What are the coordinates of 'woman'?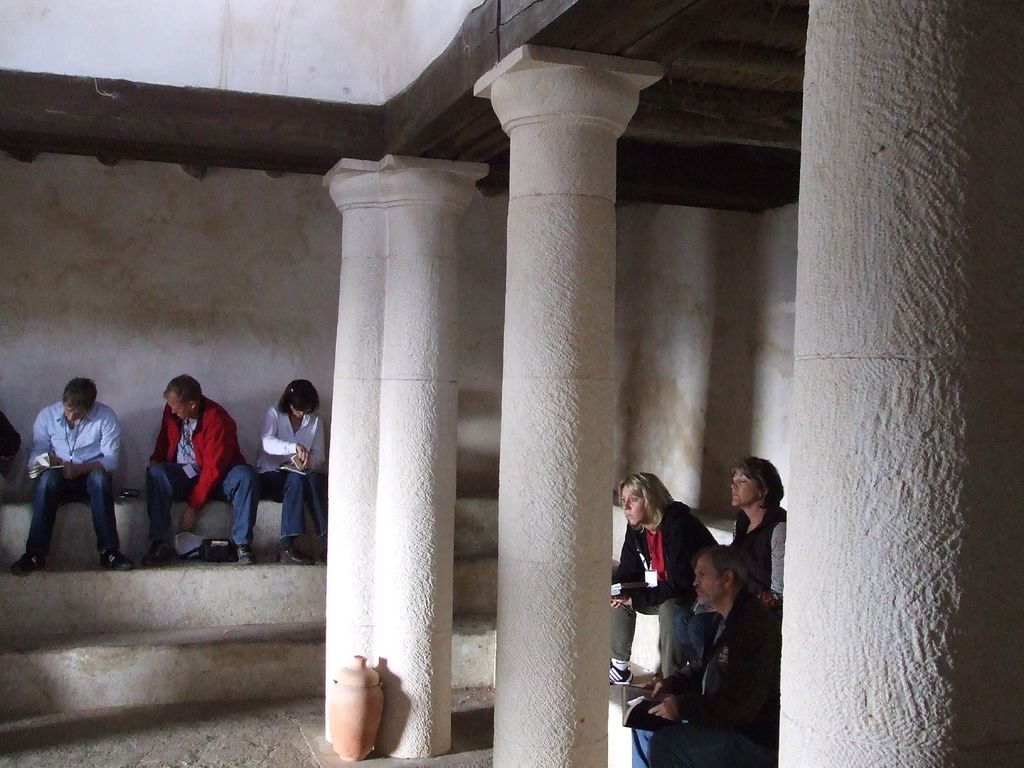
pyautogui.locateOnScreen(255, 380, 330, 566).
